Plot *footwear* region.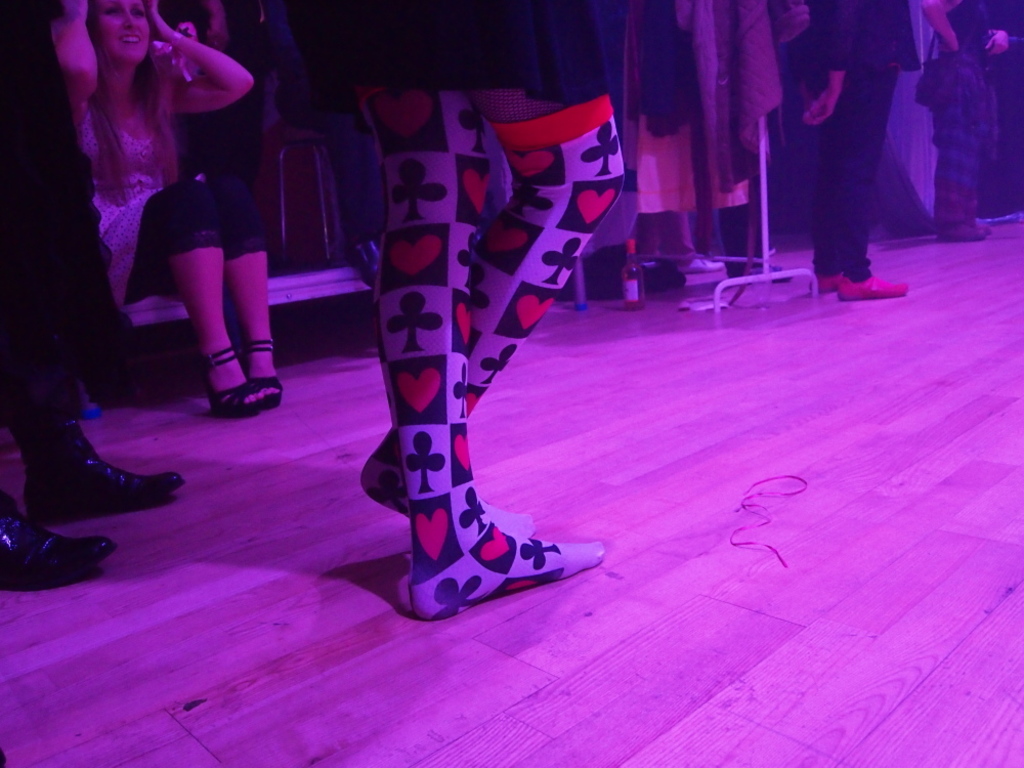
Plotted at detection(836, 272, 911, 298).
